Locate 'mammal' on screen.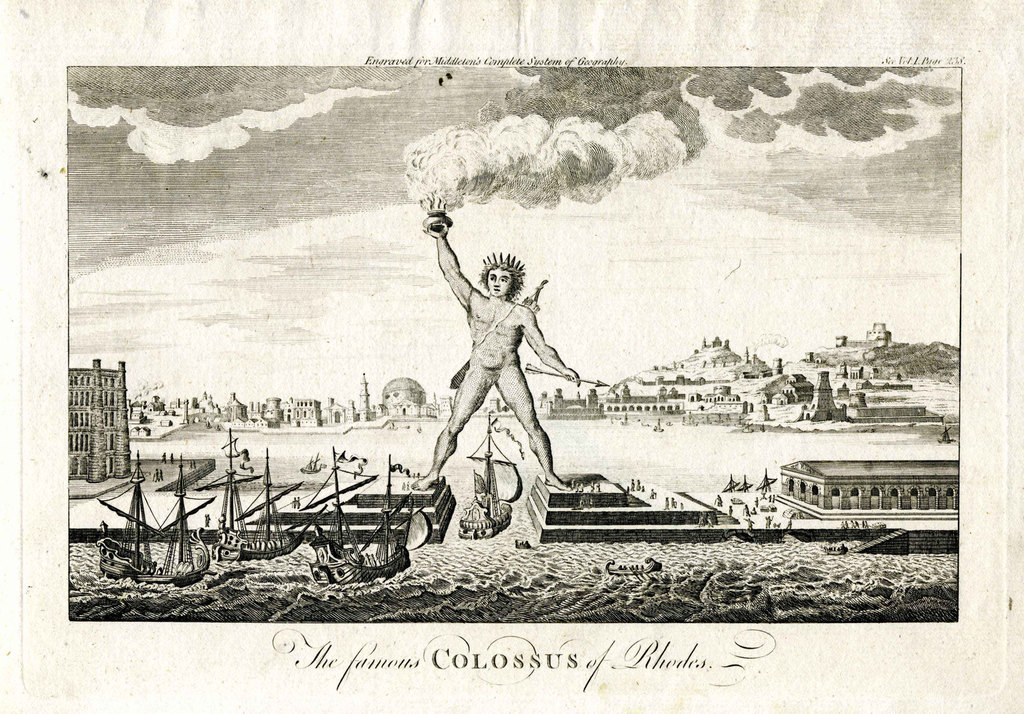
On screen at <region>841, 519, 867, 526</region>.
